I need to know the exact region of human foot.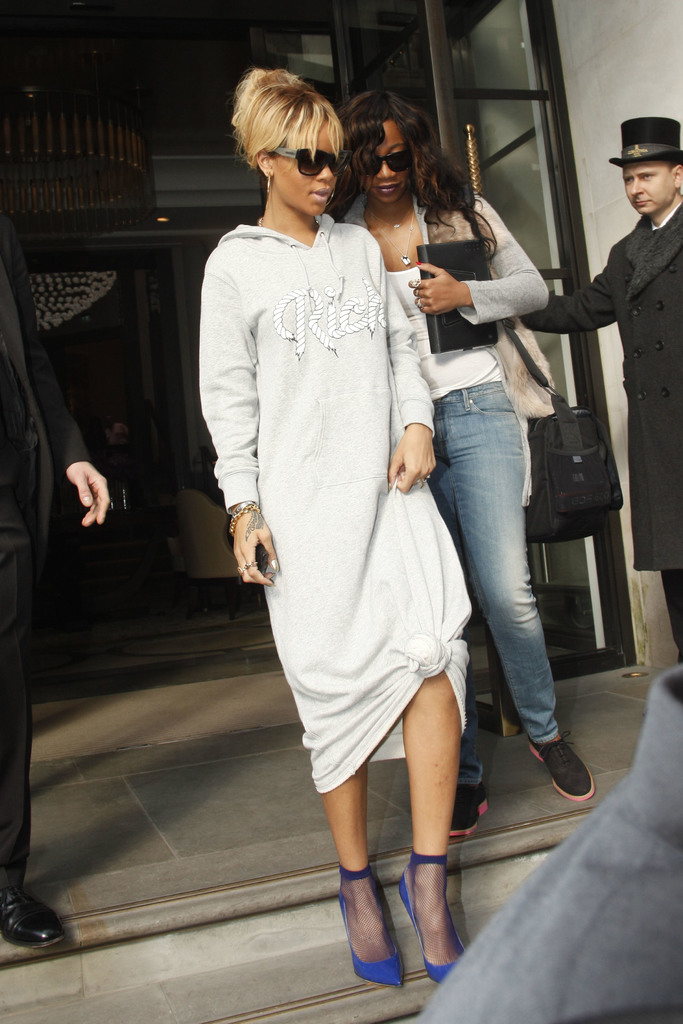
Region: x1=526, y1=728, x2=602, y2=795.
